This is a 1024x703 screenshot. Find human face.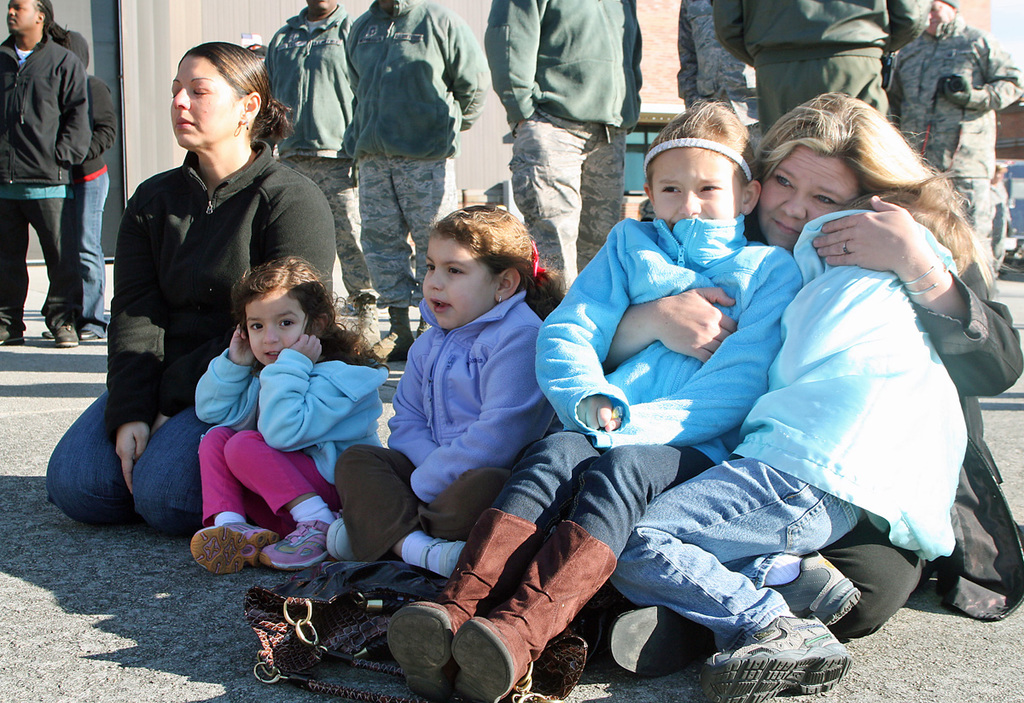
Bounding box: [650,147,742,218].
